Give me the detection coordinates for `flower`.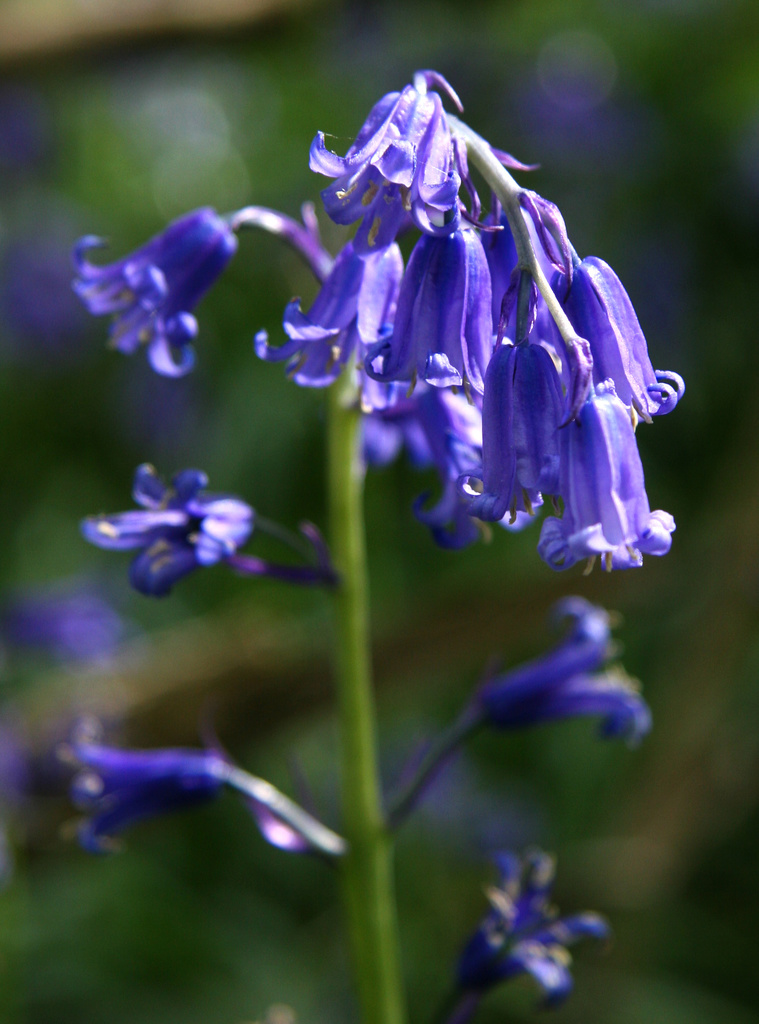
(left=50, top=717, right=234, bottom=852).
